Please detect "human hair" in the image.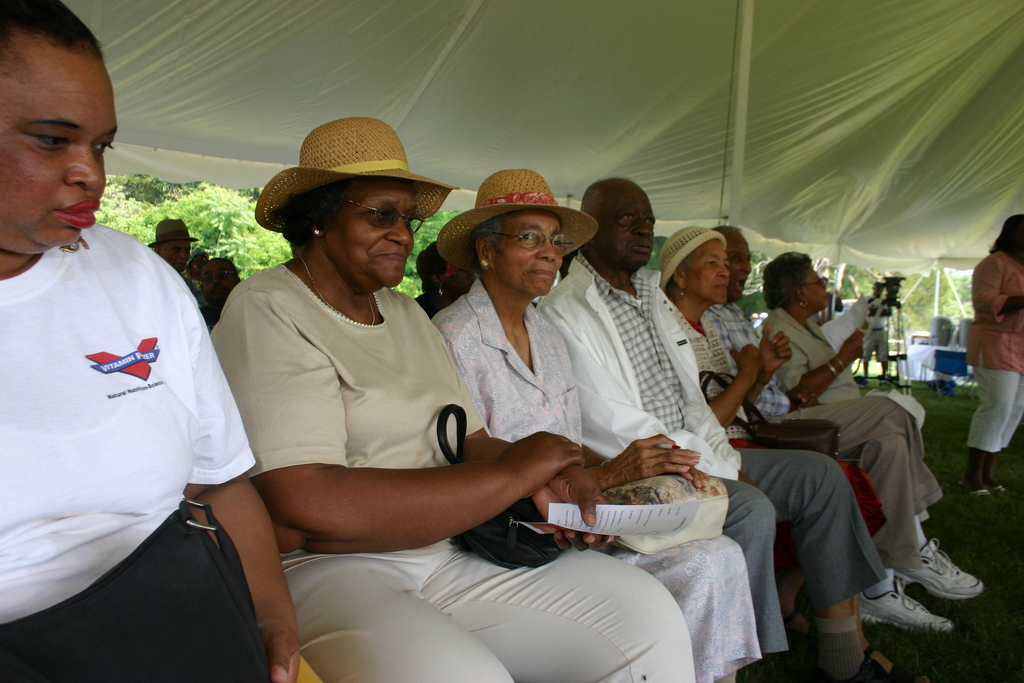
select_region(471, 216, 505, 273).
